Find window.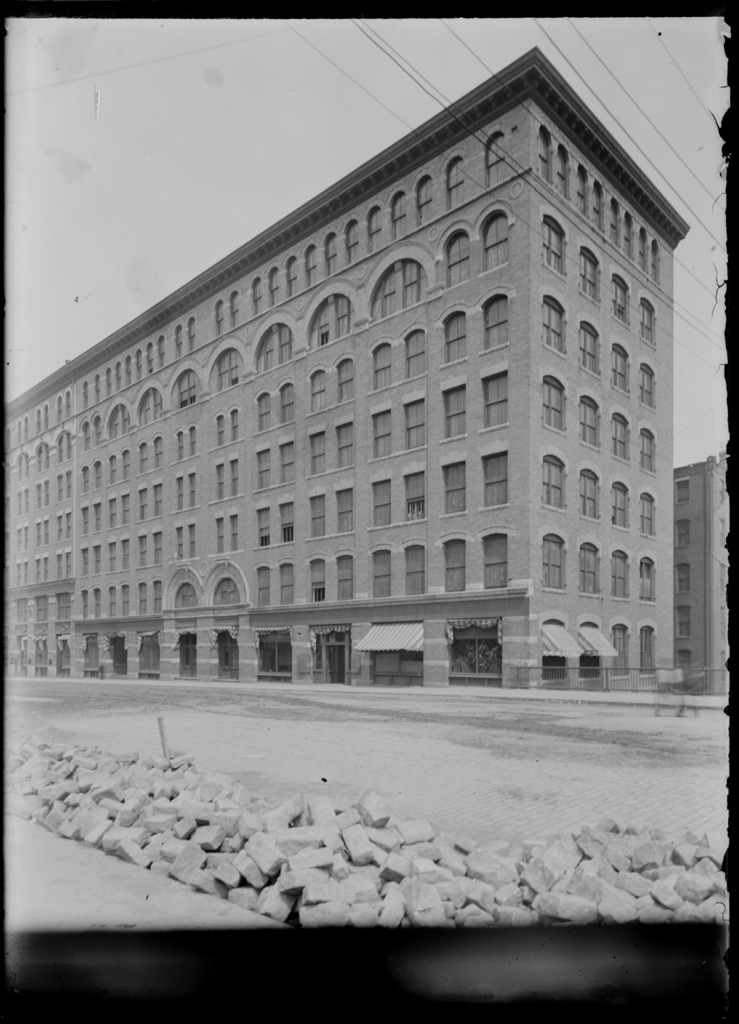
select_region(609, 414, 628, 466).
